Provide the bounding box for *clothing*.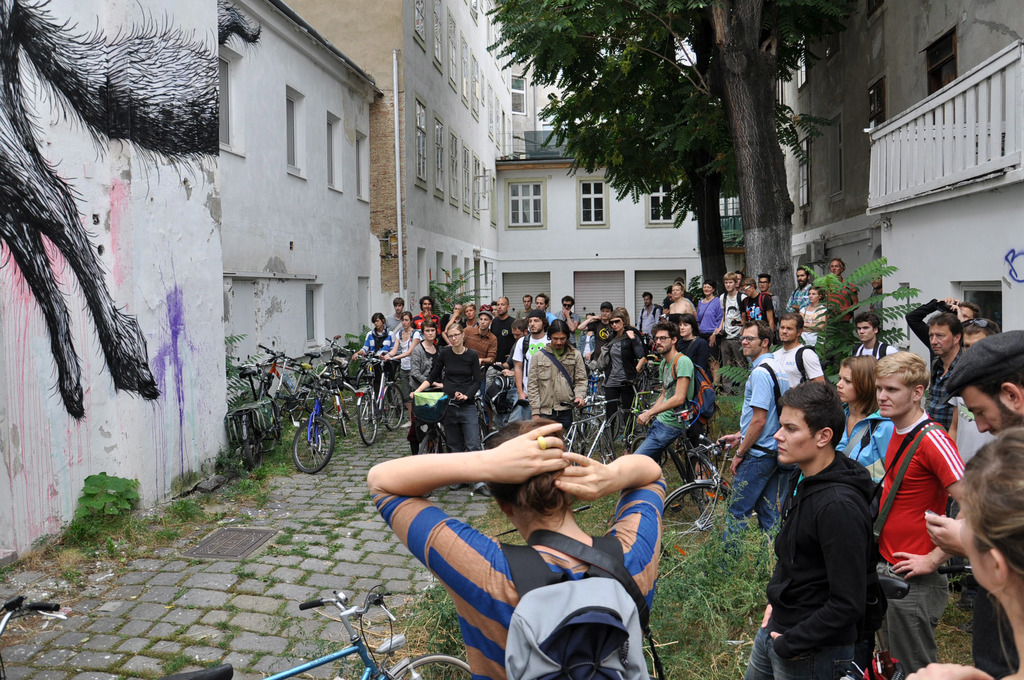
<box>764,414,907,670</box>.
